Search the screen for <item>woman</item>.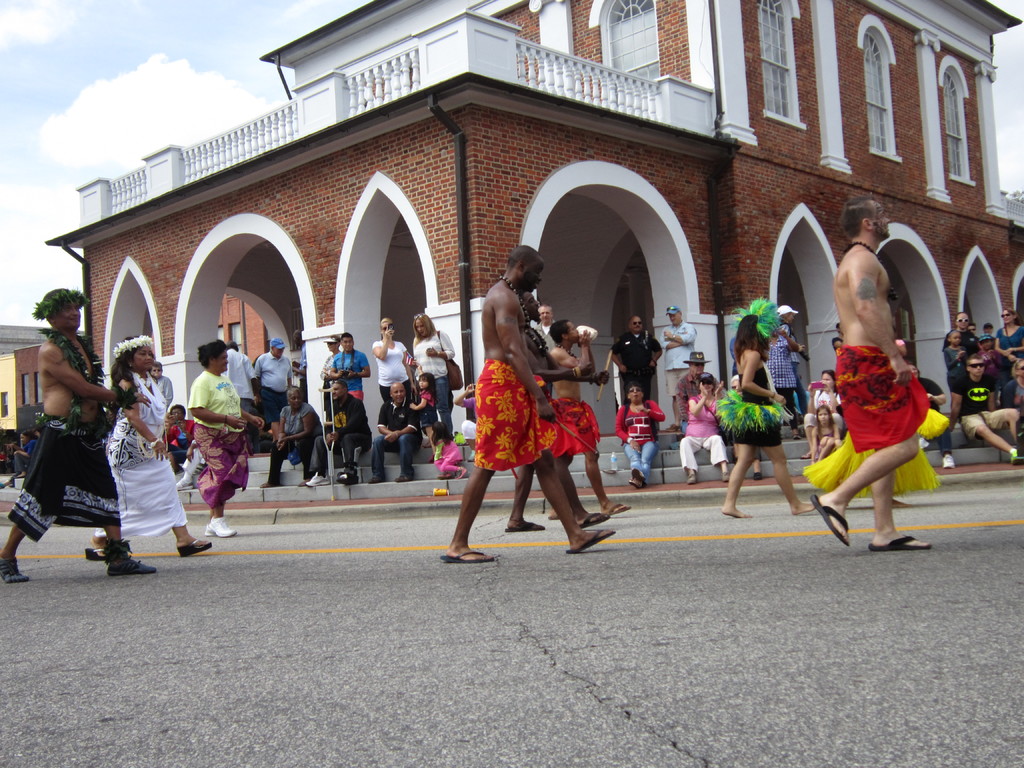
Found at [369,317,416,402].
